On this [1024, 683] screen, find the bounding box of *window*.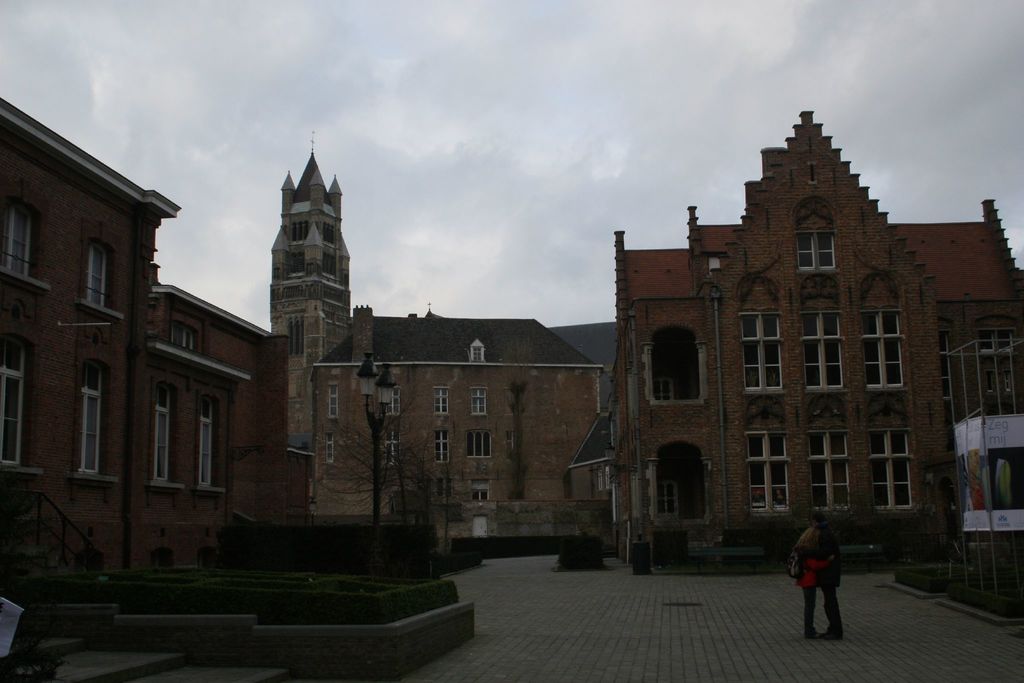
Bounding box: locate(858, 306, 909, 393).
